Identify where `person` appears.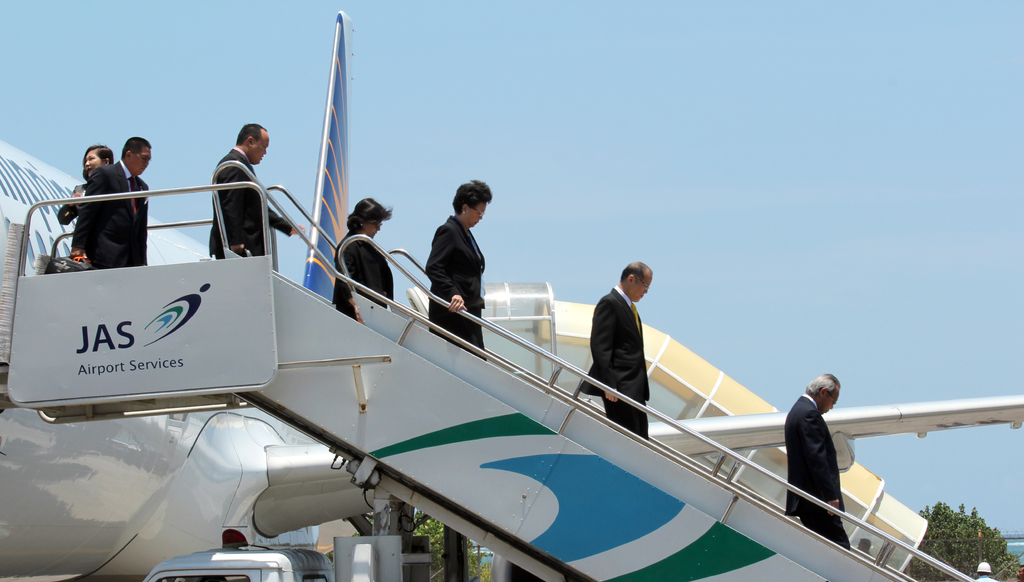
Appears at <region>70, 136, 147, 273</region>.
